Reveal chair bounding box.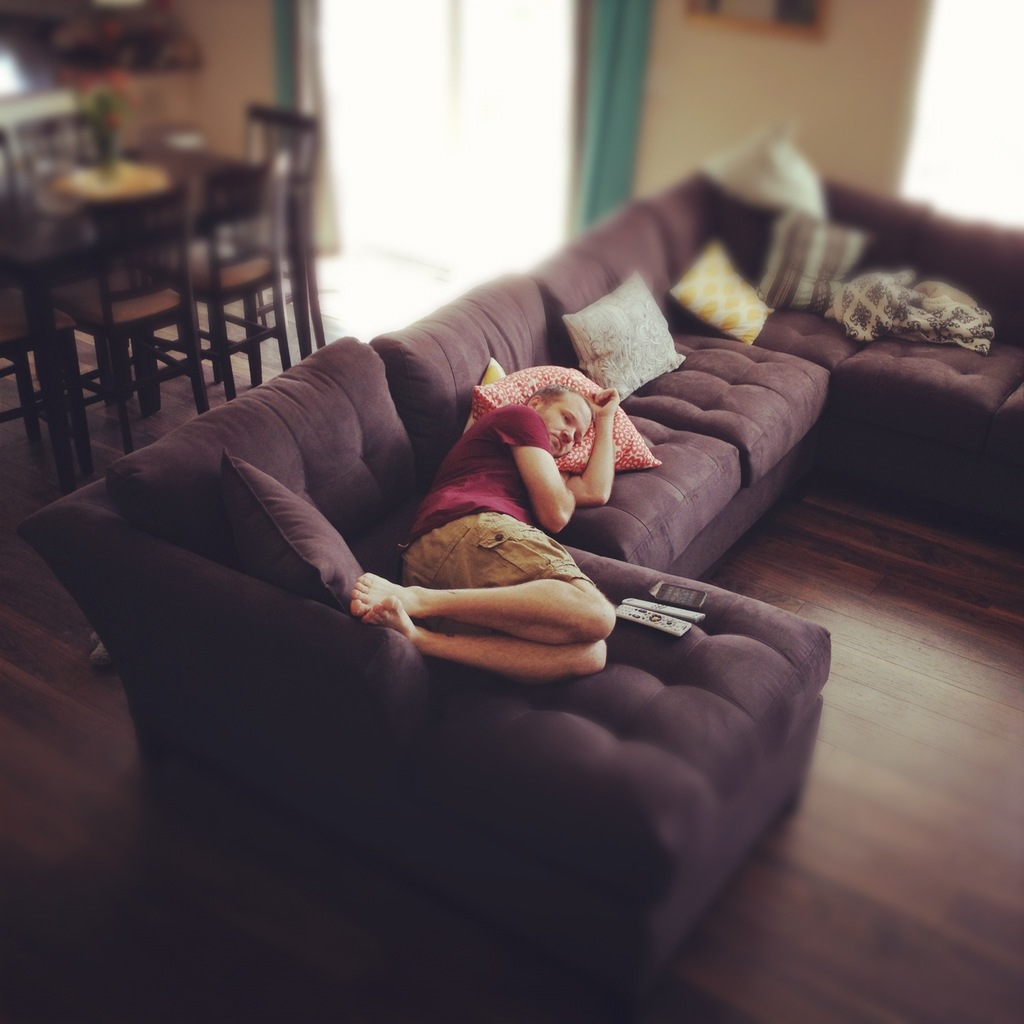
Revealed: (x1=0, y1=228, x2=95, y2=524).
